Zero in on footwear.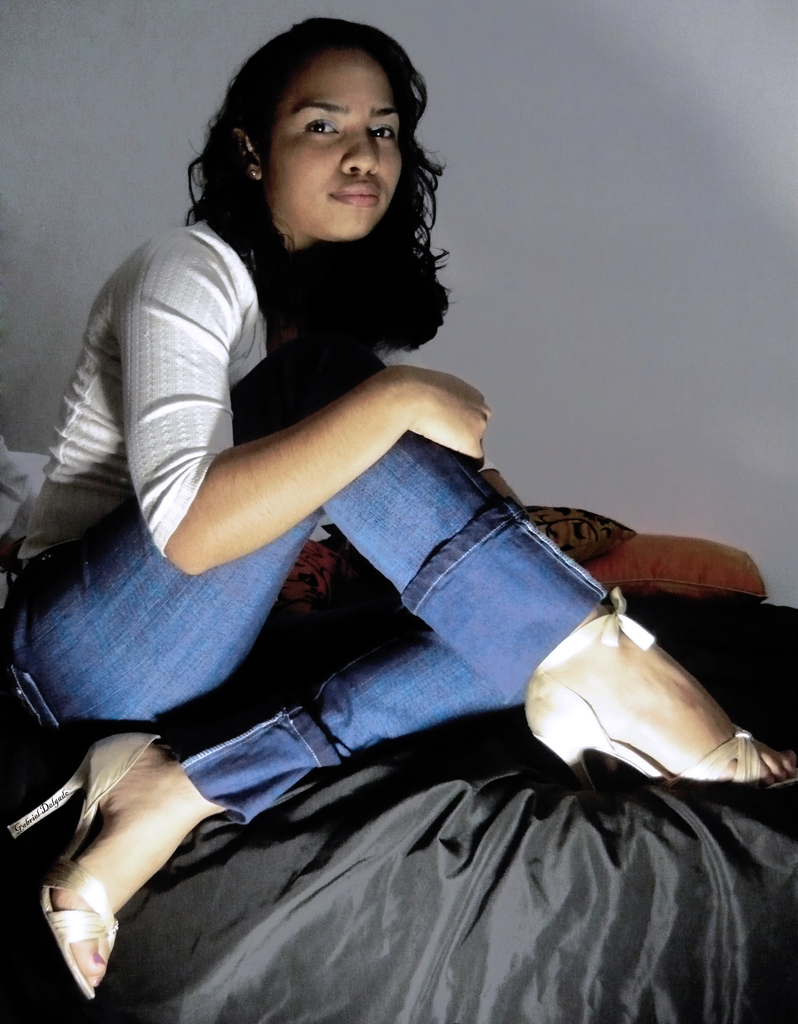
Zeroed in: x1=529 y1=610 x2=768 y2=819.
